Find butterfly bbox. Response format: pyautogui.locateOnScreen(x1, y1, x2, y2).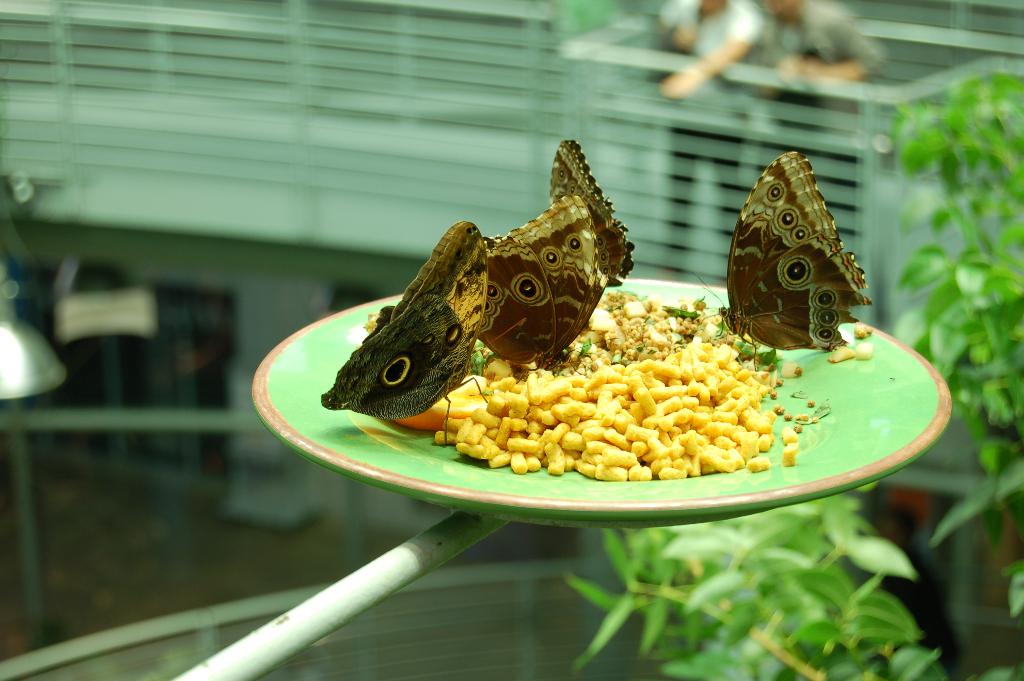
pyautogui.locateOnScreen(546, 136, 636, 308).
